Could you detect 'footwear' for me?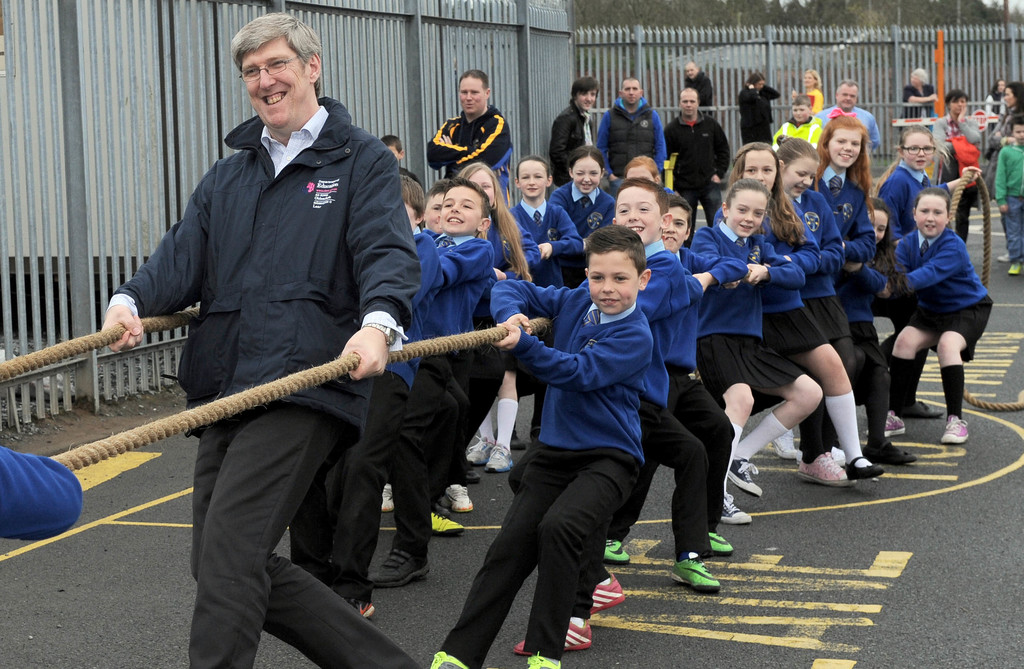
Detection result: <box>367,547,435,589</box>.
